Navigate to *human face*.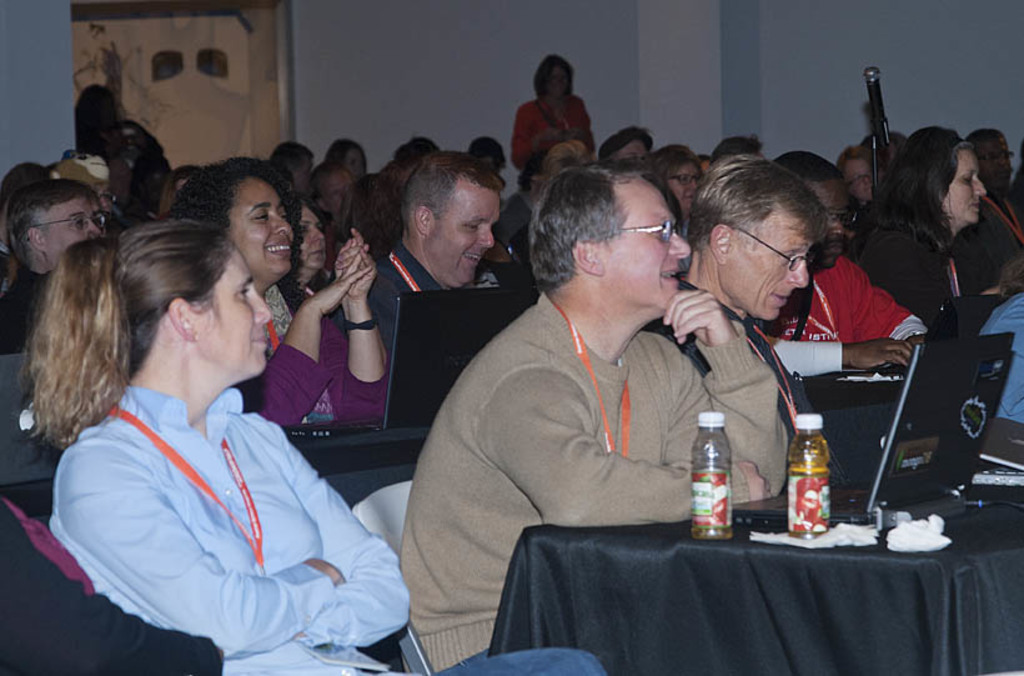
Navigation target: (544,66,568,94).
